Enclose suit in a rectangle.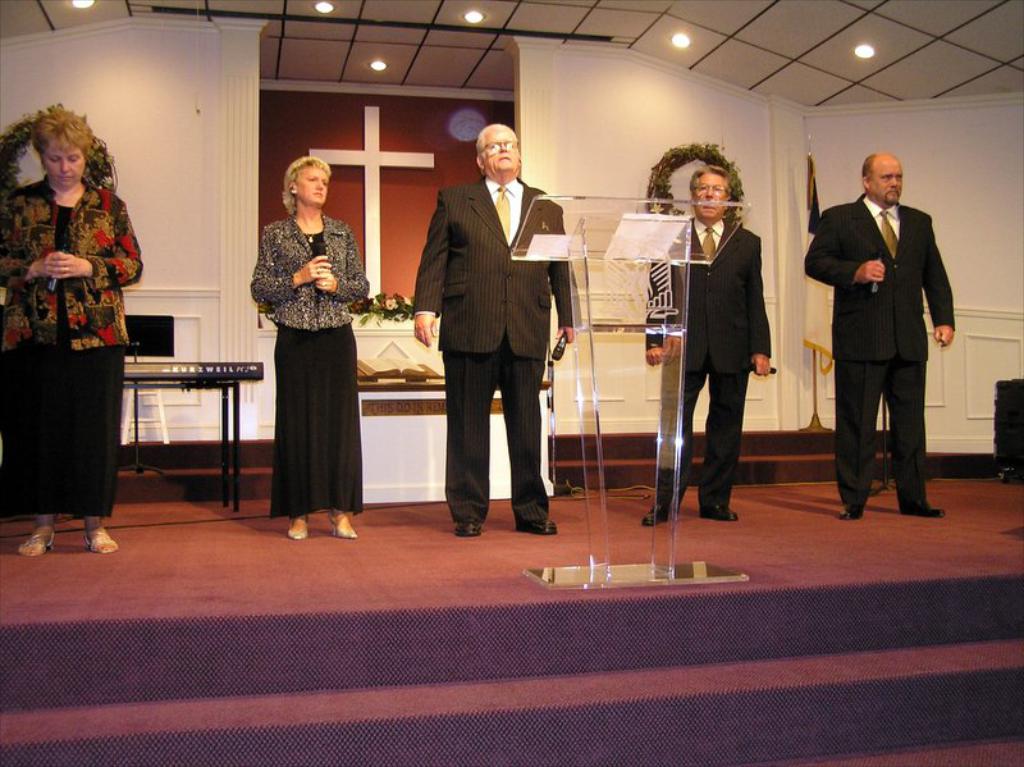
pyautogui.locateOnScreen(799, 195, 957, 508).
